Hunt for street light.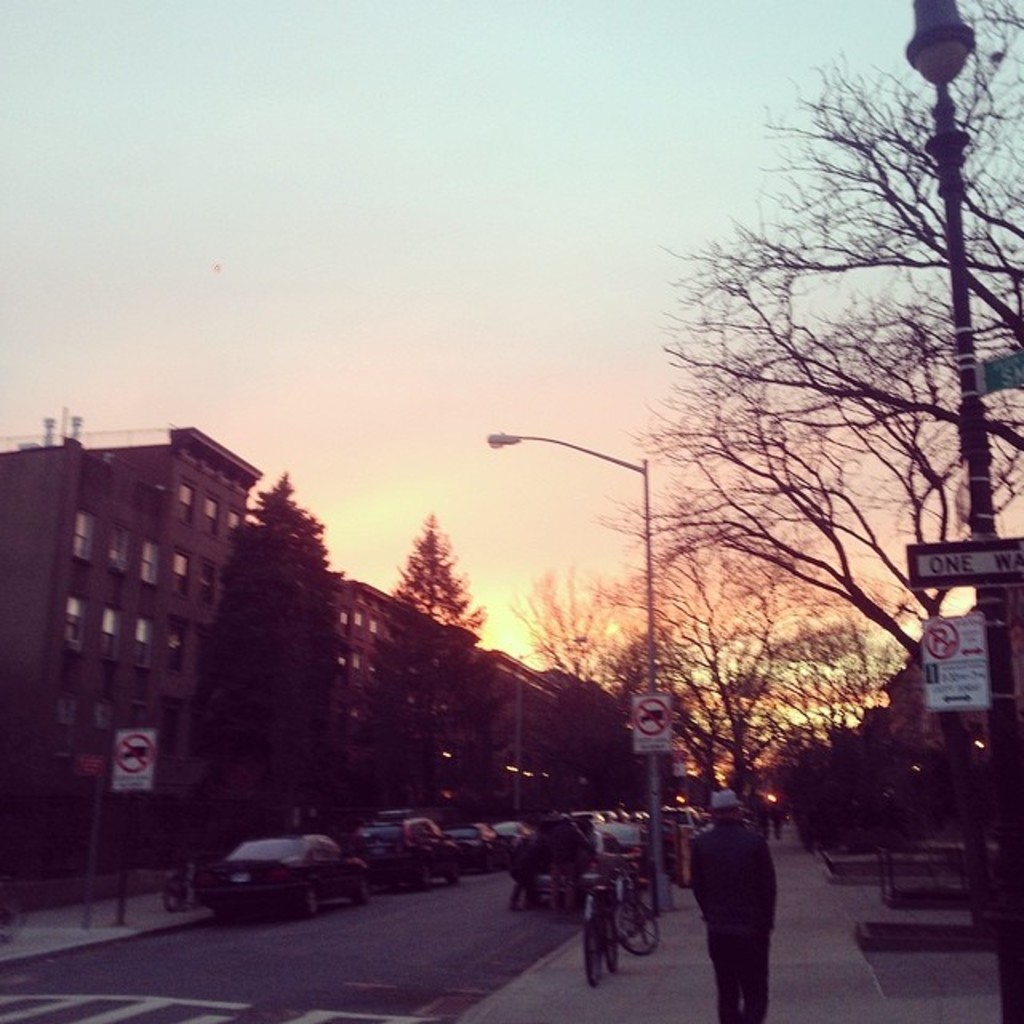
Hunted down at bbox=[909, 0, 1022, 1022].
